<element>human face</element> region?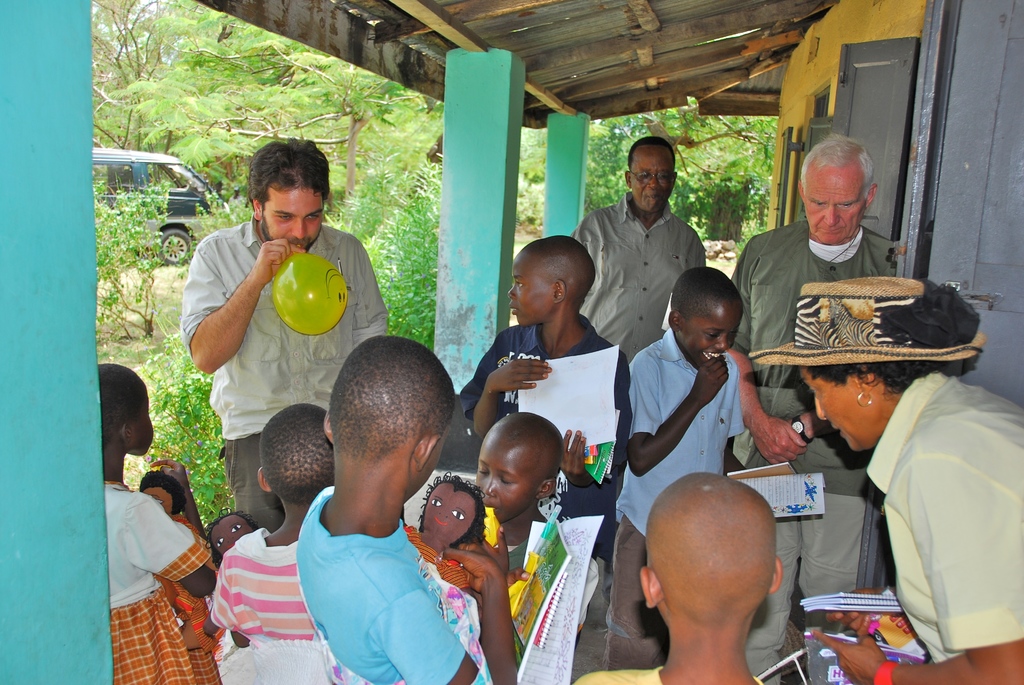
136:395:156:459
